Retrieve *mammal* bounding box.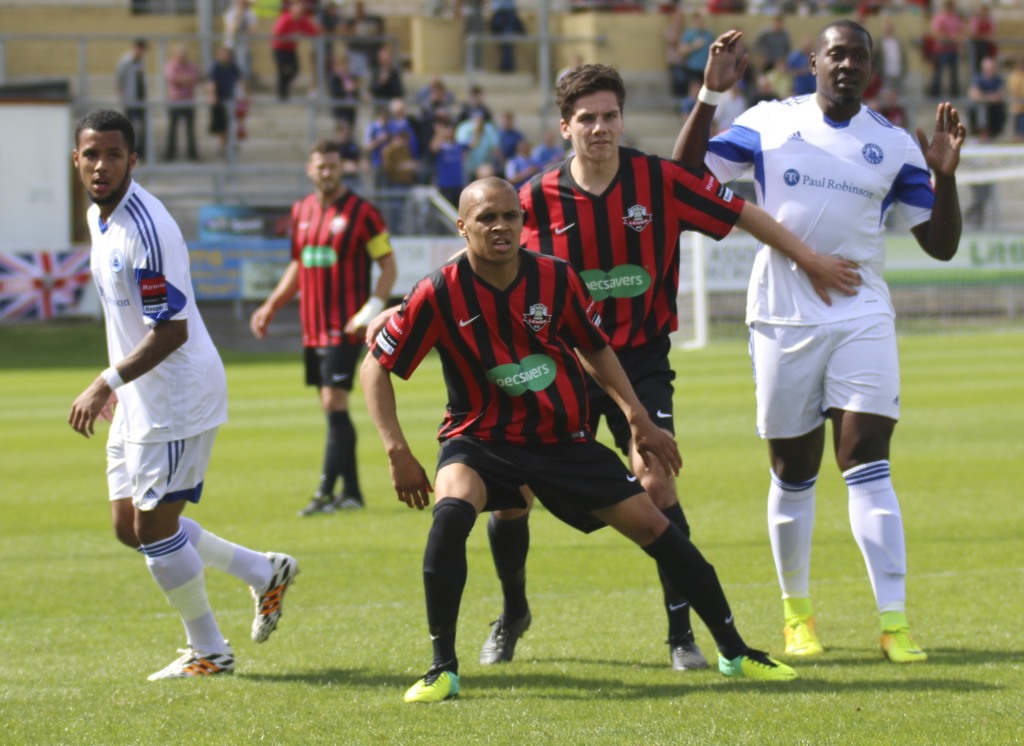
Bounding box: 358/179/794/704.
